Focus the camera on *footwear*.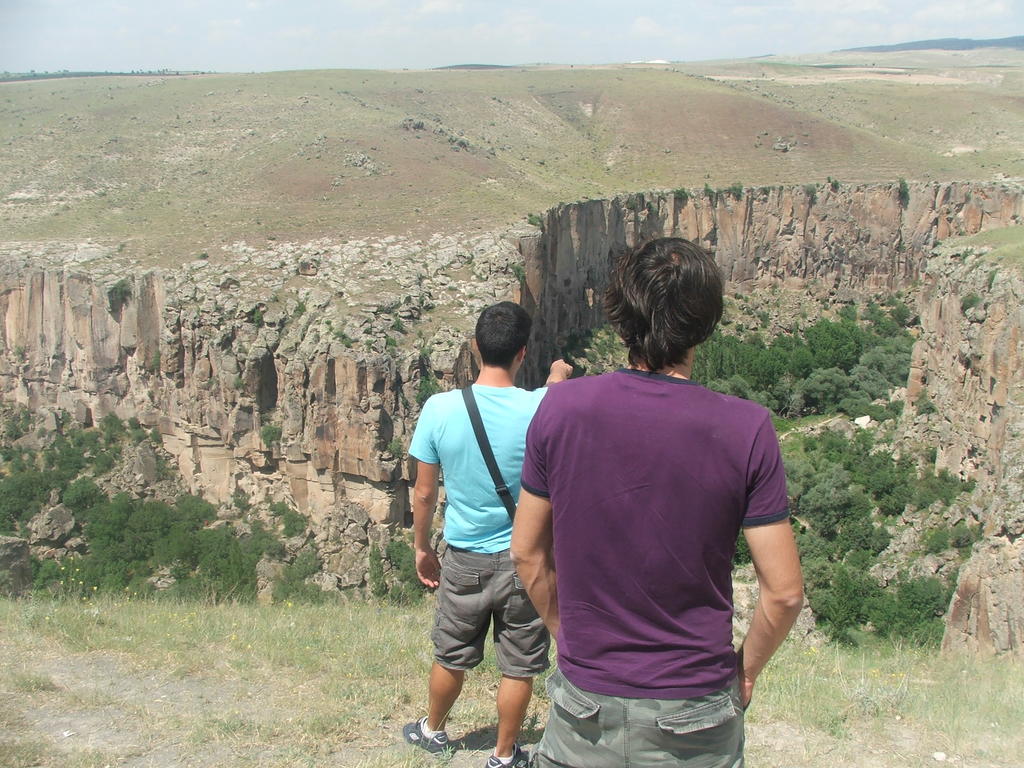
Focus region: bbox=(488, 744, 534, 767).
